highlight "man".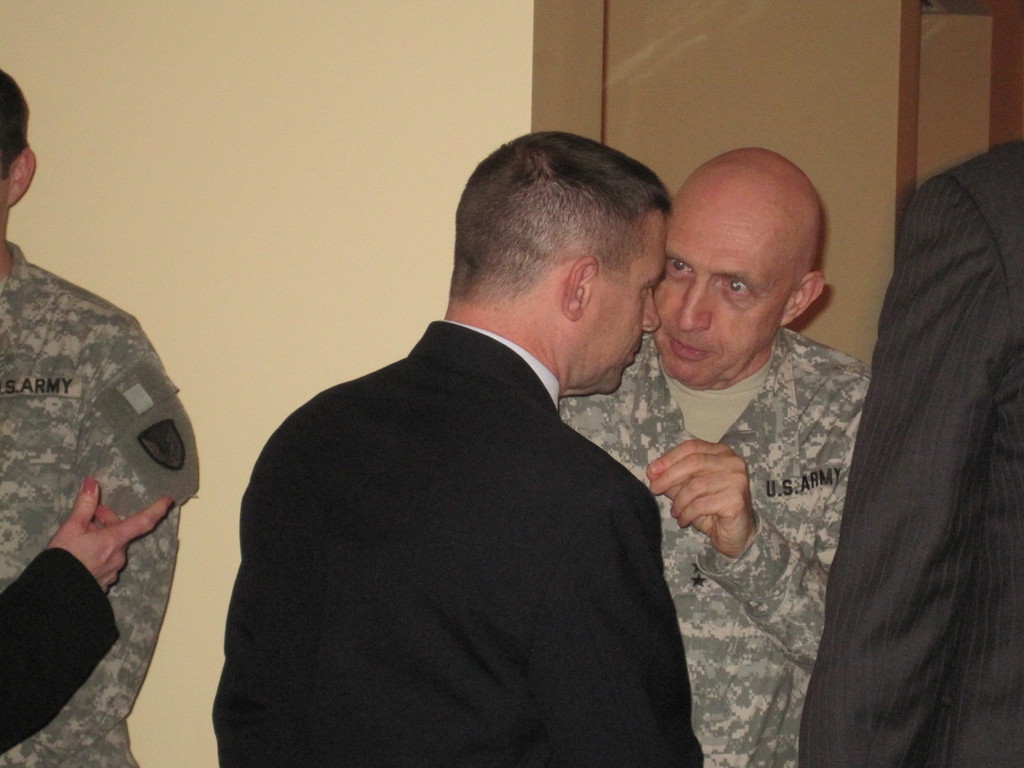
Highlighted region: <box>204,132,728,766</box>.
